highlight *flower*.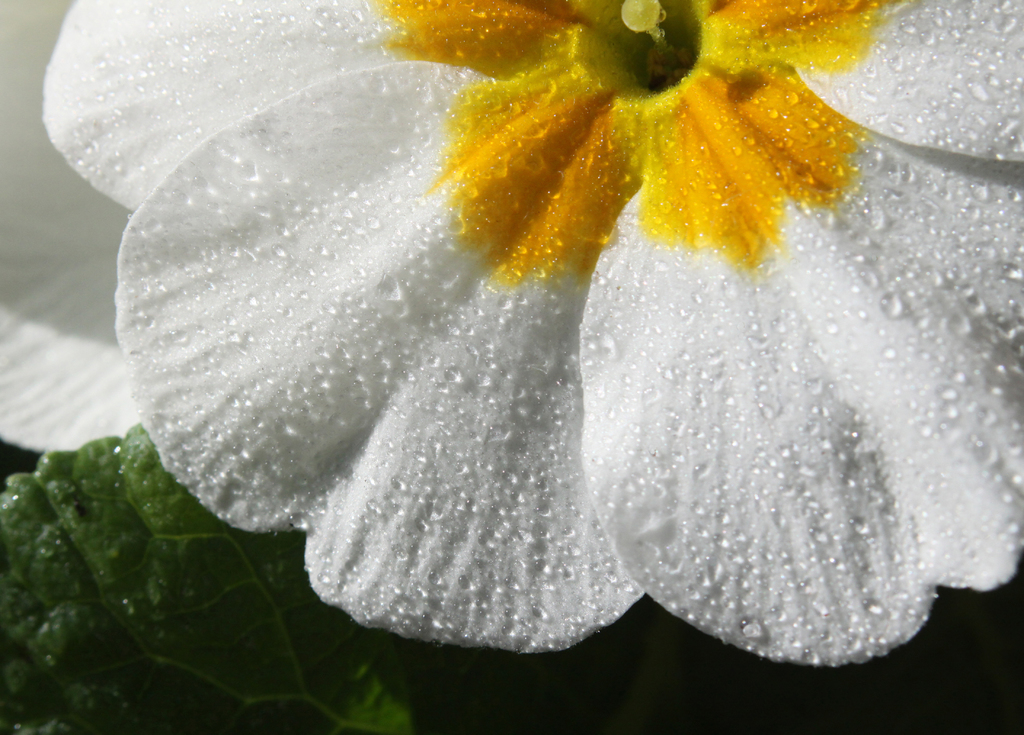
Highlighted region: left=43, top=0, right=1023, bottom=640.
